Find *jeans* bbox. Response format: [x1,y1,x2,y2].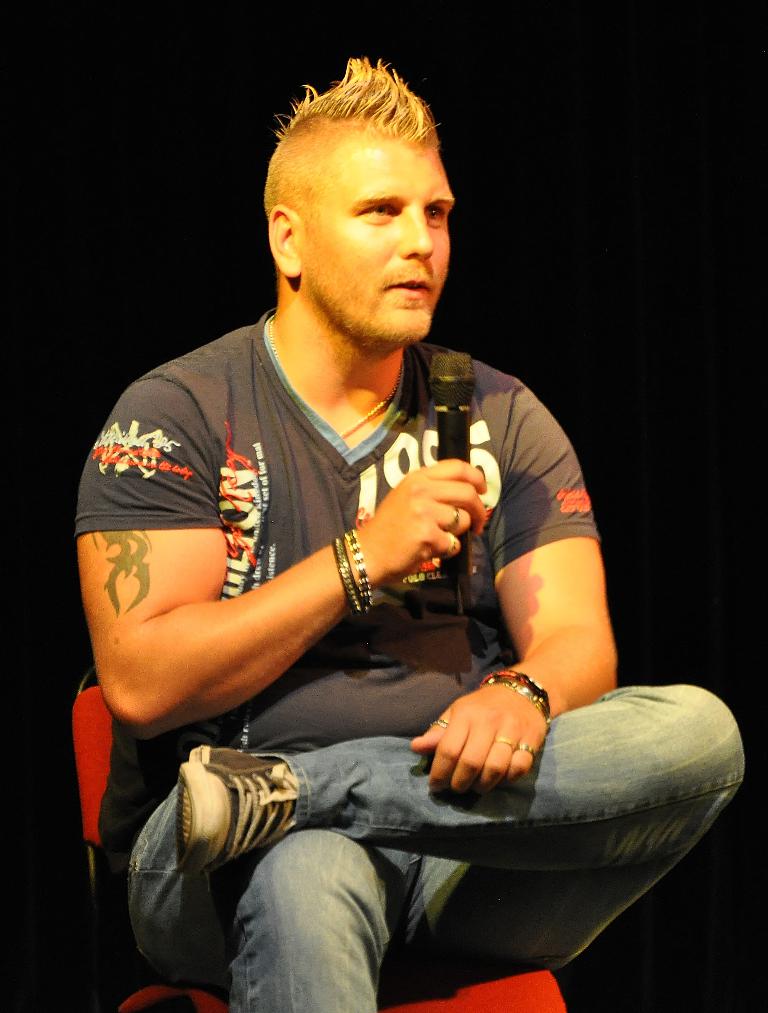
[176,715,710,952].
